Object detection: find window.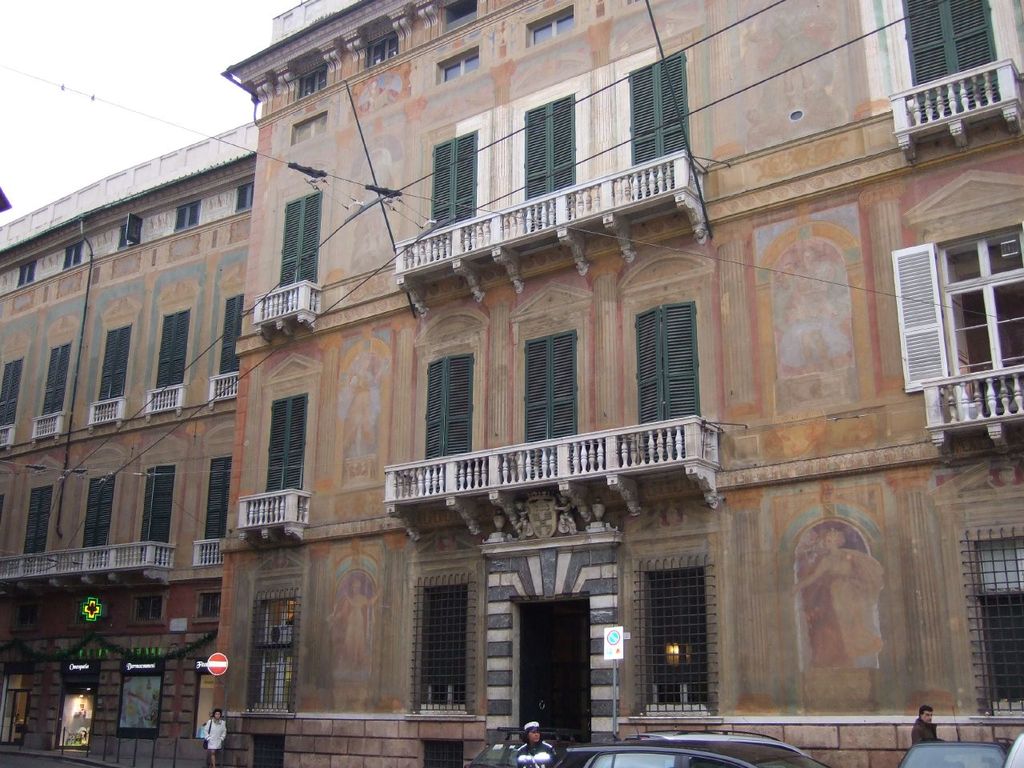
locate(259, 393, 305, 491).
